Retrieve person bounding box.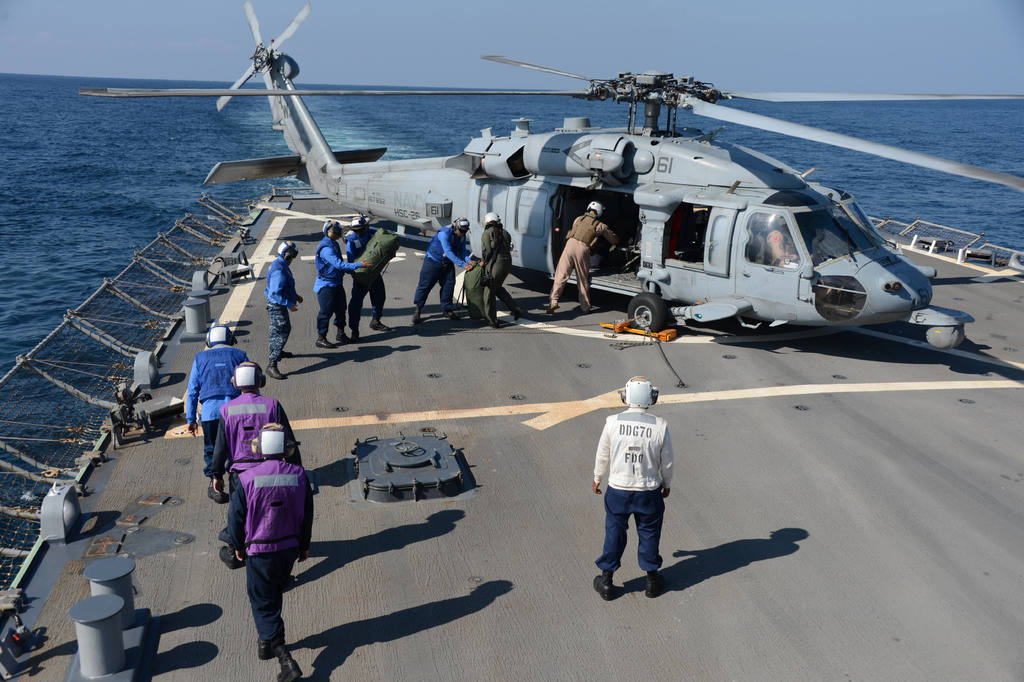
Bounding box: {"left": 204, "top": 365, "right": 307, "bottom": 503}.
